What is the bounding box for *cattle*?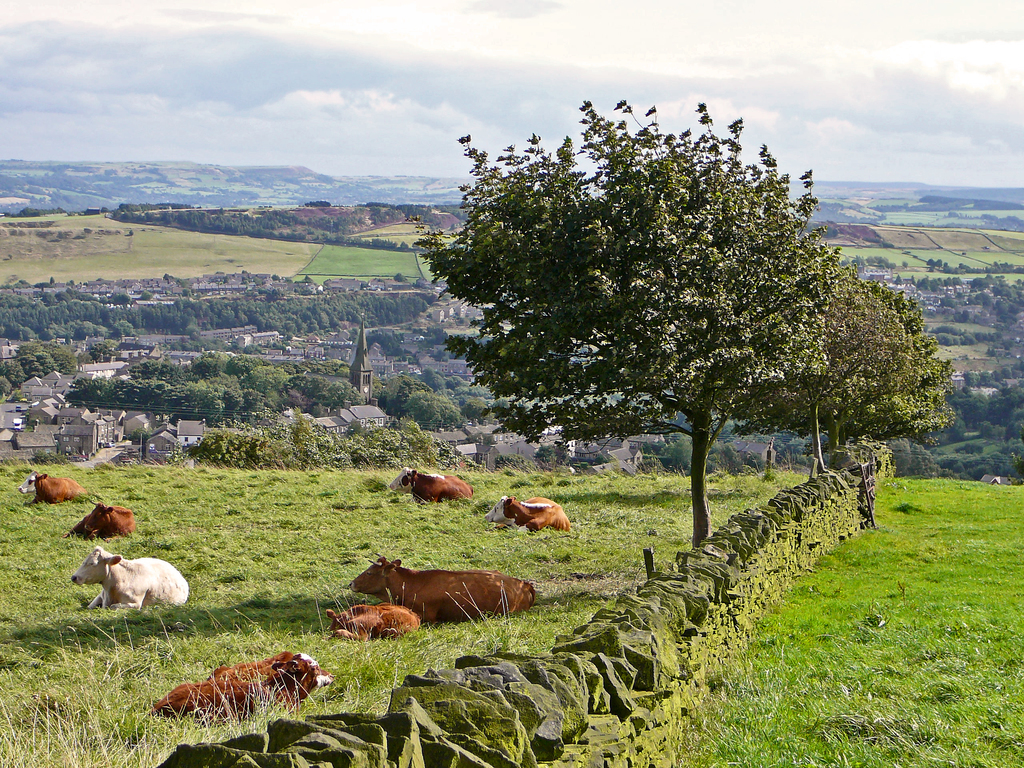
(left=330, top=604, right=422, bottom=643).
